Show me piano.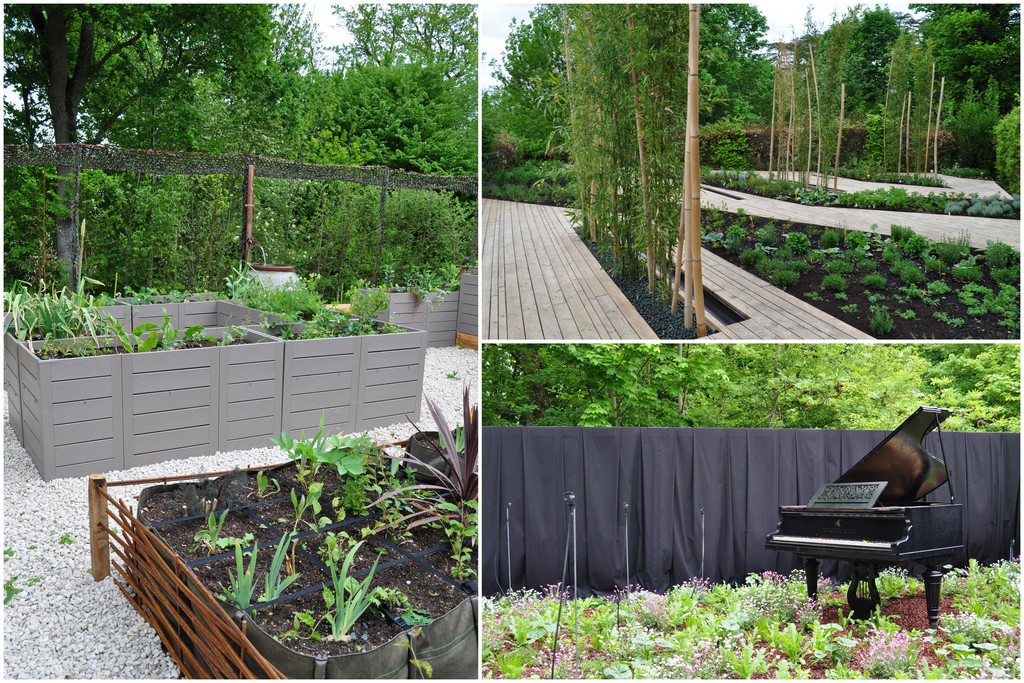
piano is here: box(778, 419, 973, 625).
